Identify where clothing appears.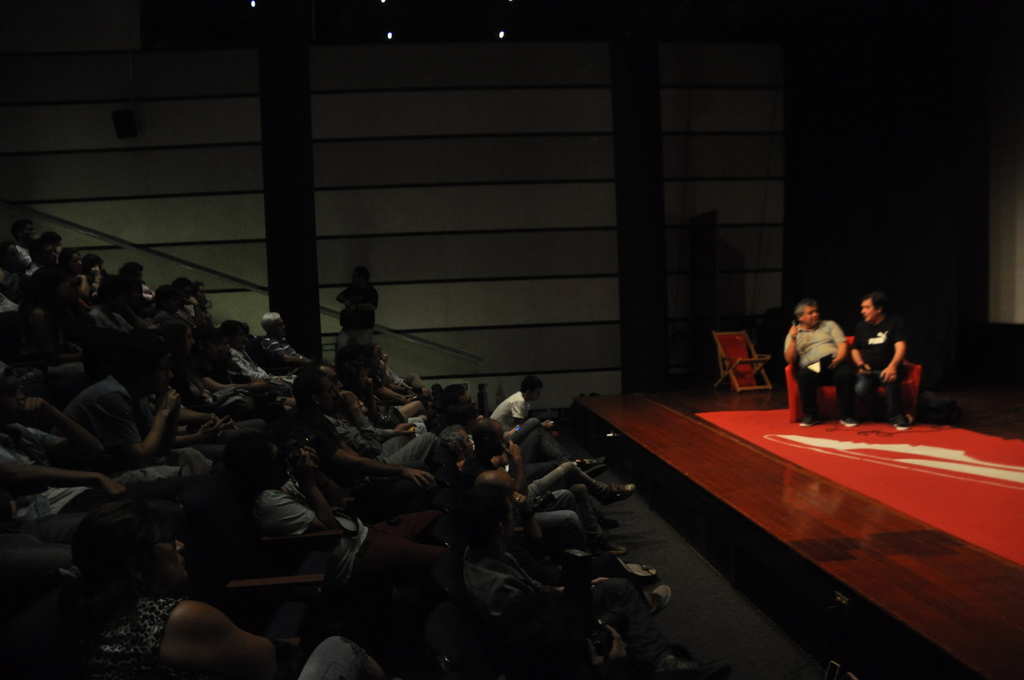
Appears at {"left": 849, "top": 323, "right": 909, "bottom": 417}.
